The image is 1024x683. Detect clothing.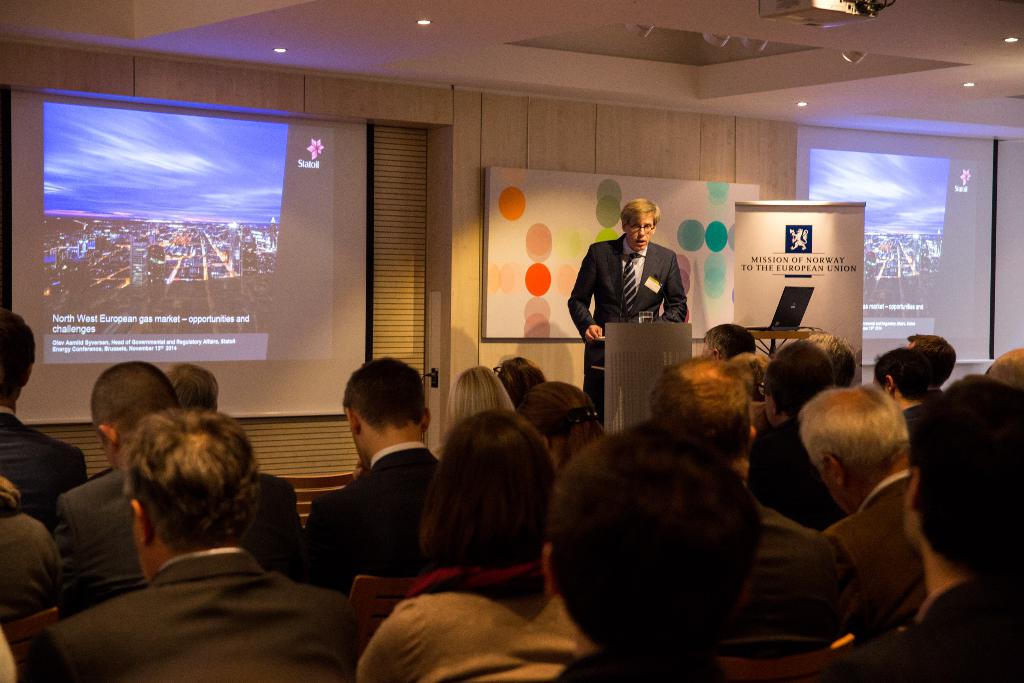
Detection: <bbox>555, 642, 822, 682</bbox>.
